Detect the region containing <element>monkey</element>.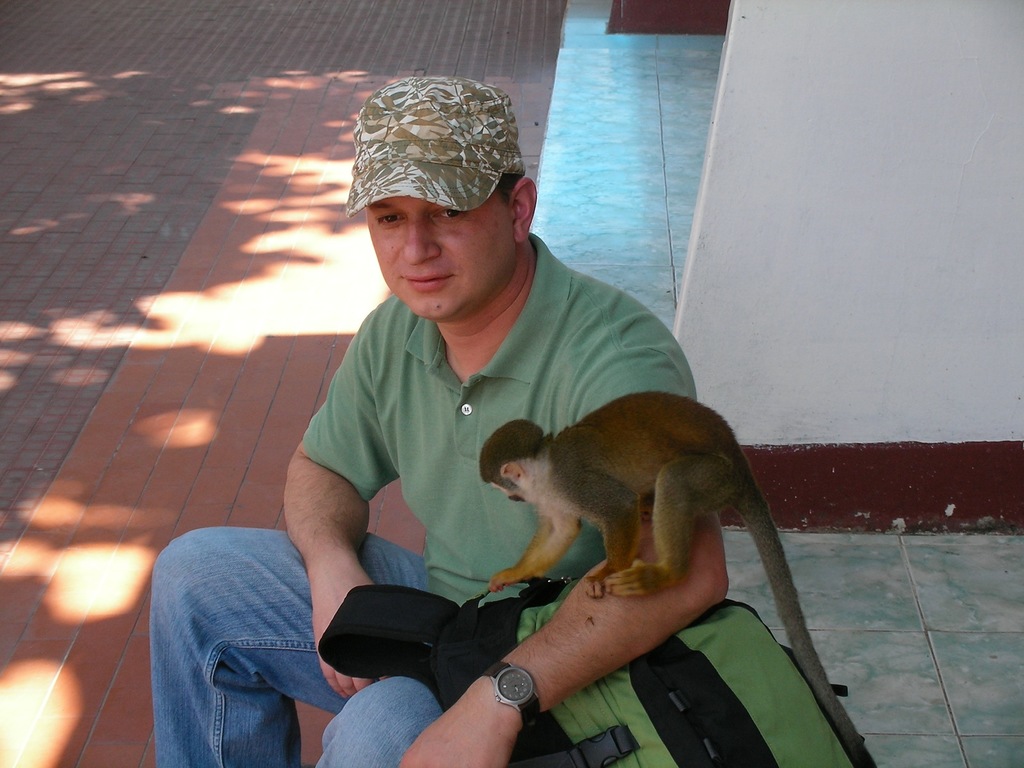
477/387/880/767.
